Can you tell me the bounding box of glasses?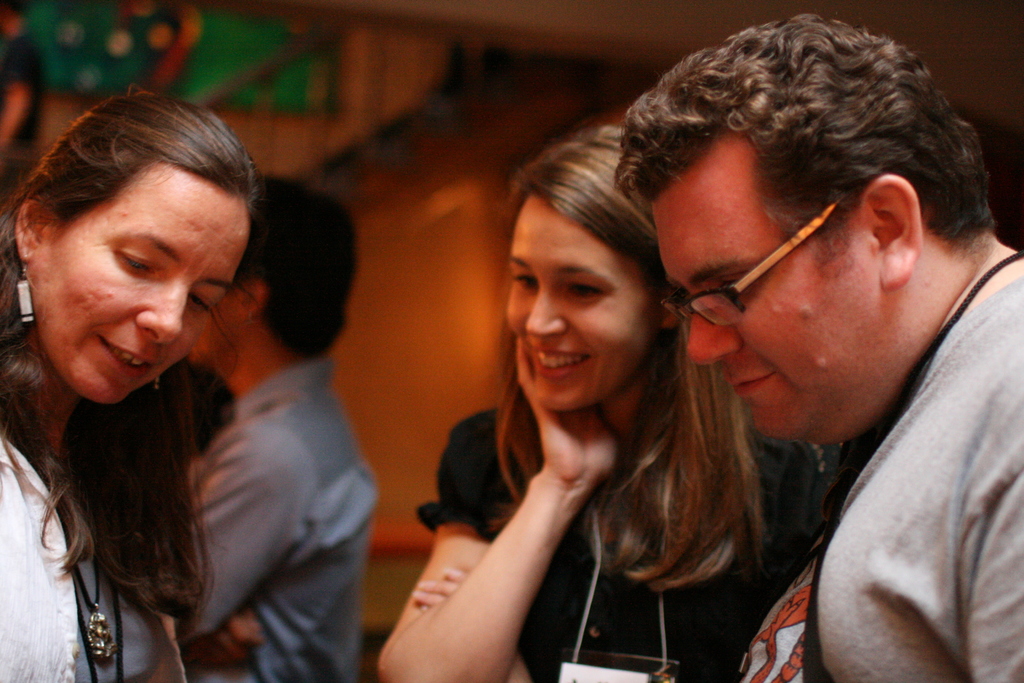
x1=660 y1=193 x2=842 y2=328.
